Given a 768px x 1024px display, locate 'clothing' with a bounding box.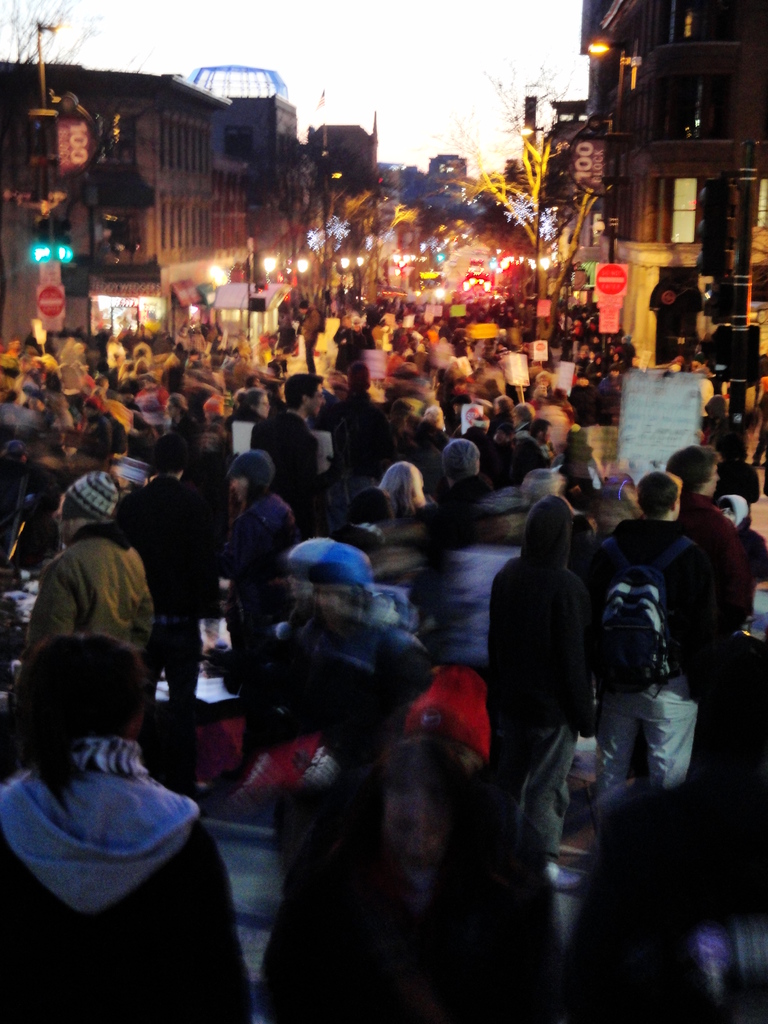
Located: left=0, top=731, right=255, bottom=1023.
